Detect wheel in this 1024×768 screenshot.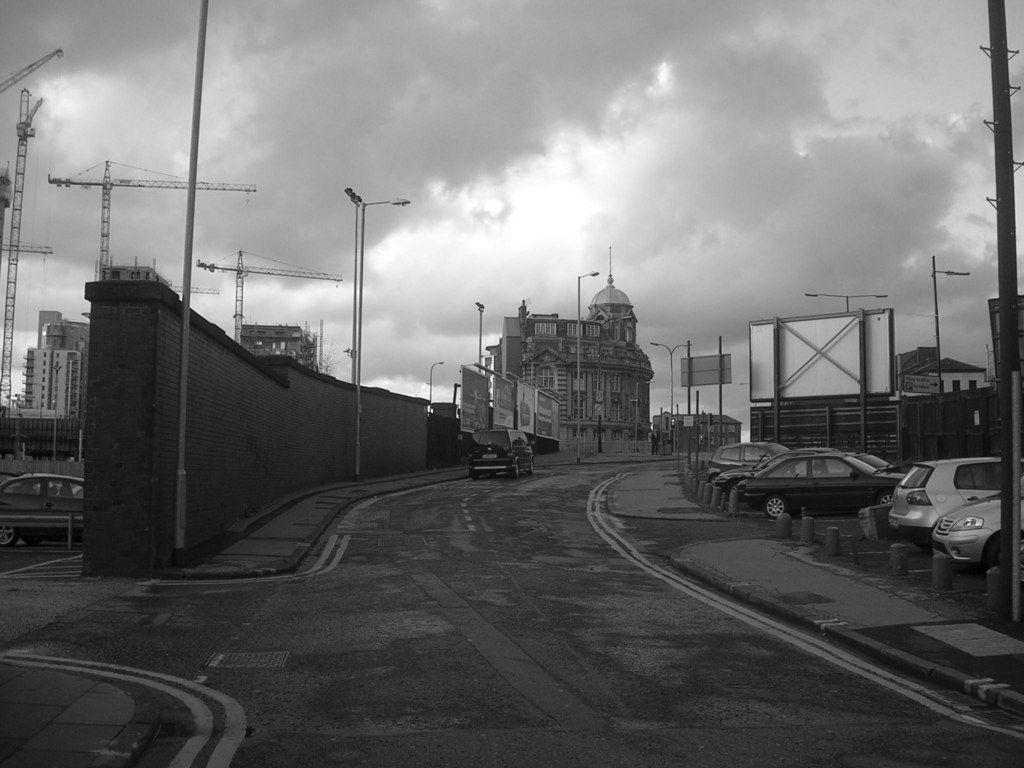
Detection: (980, 532, 996, 565).
